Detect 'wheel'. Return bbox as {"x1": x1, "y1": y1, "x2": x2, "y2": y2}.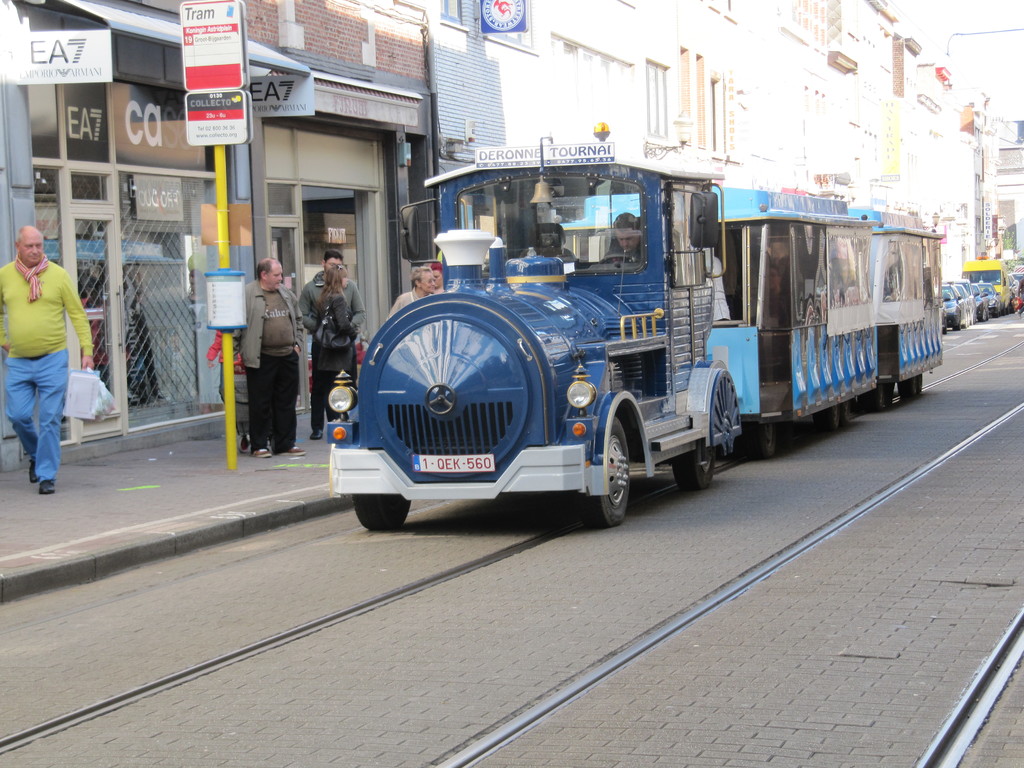
{"x1": 812, "y1": 406, "x2": 840, "y2": 436}.
